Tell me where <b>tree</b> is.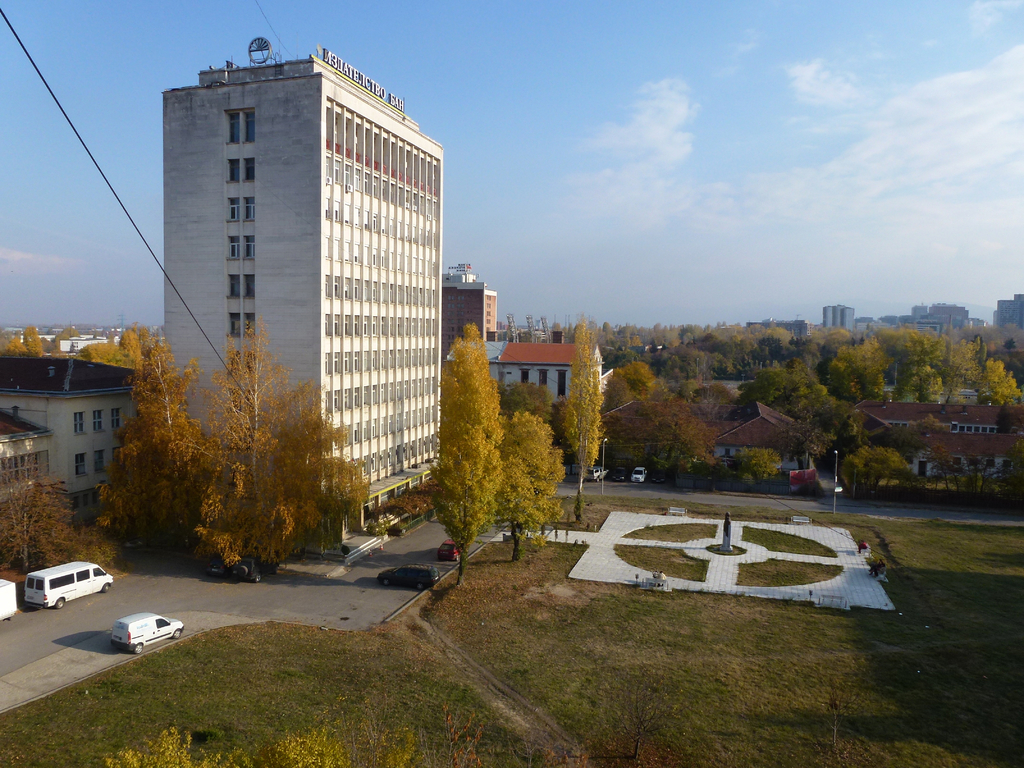
<b>tree</b> is at pyautogui.locateOnScreen(604, 315, 1023, 516).
